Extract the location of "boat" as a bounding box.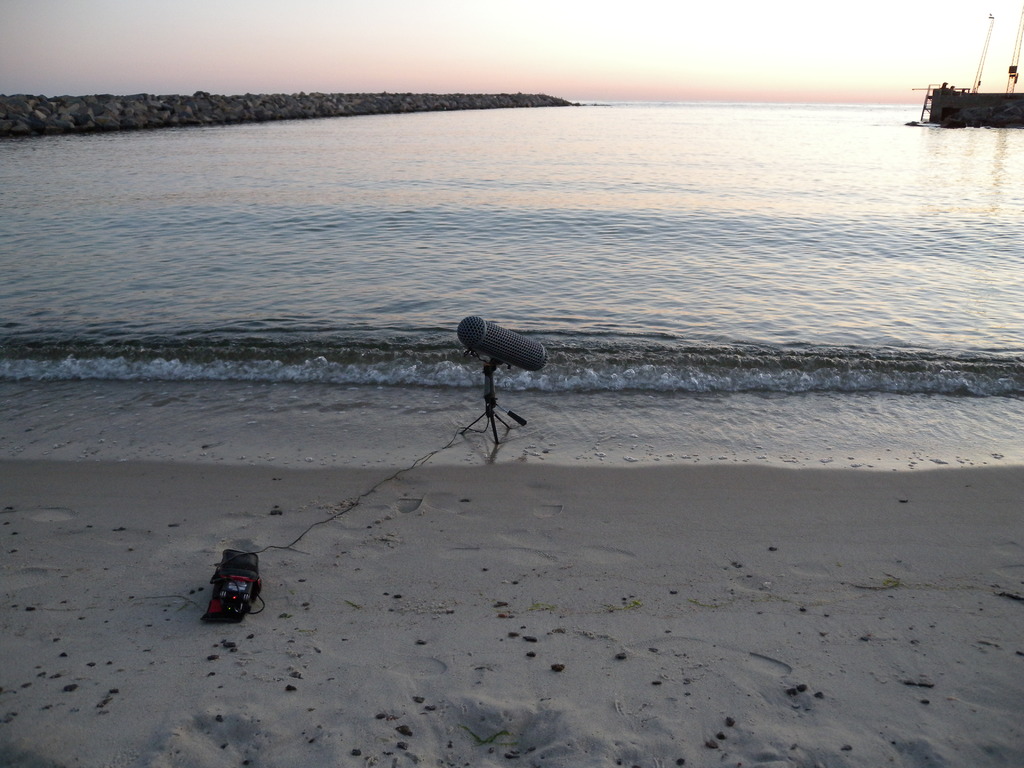
detection(914, 38, 1022, 118).
